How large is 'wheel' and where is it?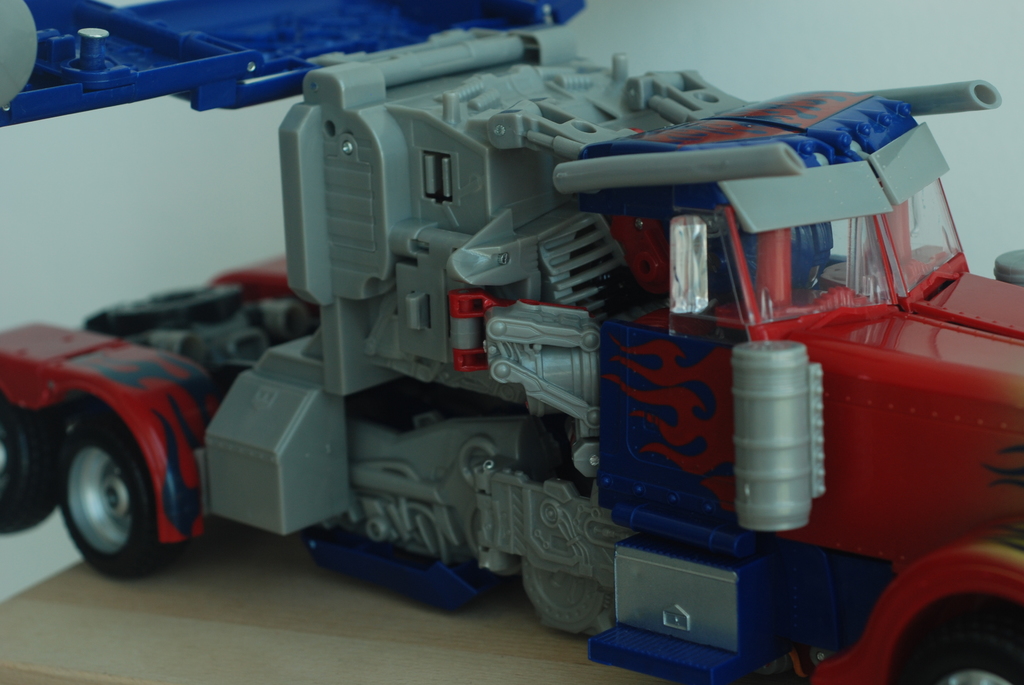
Bounding box: detection(47, 429, 170, 573).
